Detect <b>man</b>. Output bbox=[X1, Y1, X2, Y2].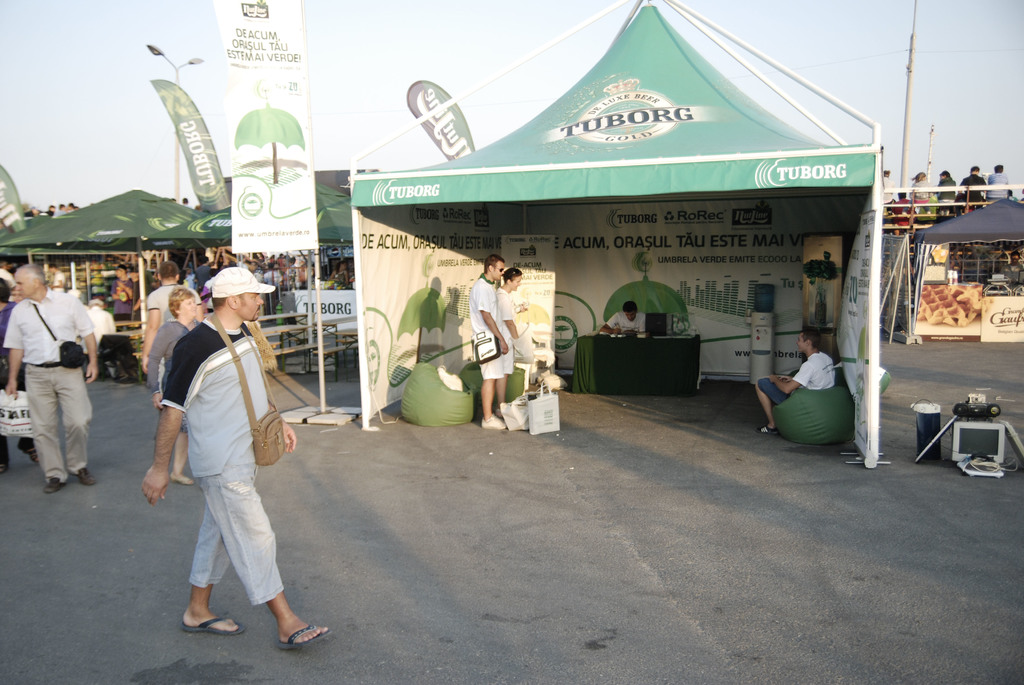
bbox=[754, 326, 840, 432].
